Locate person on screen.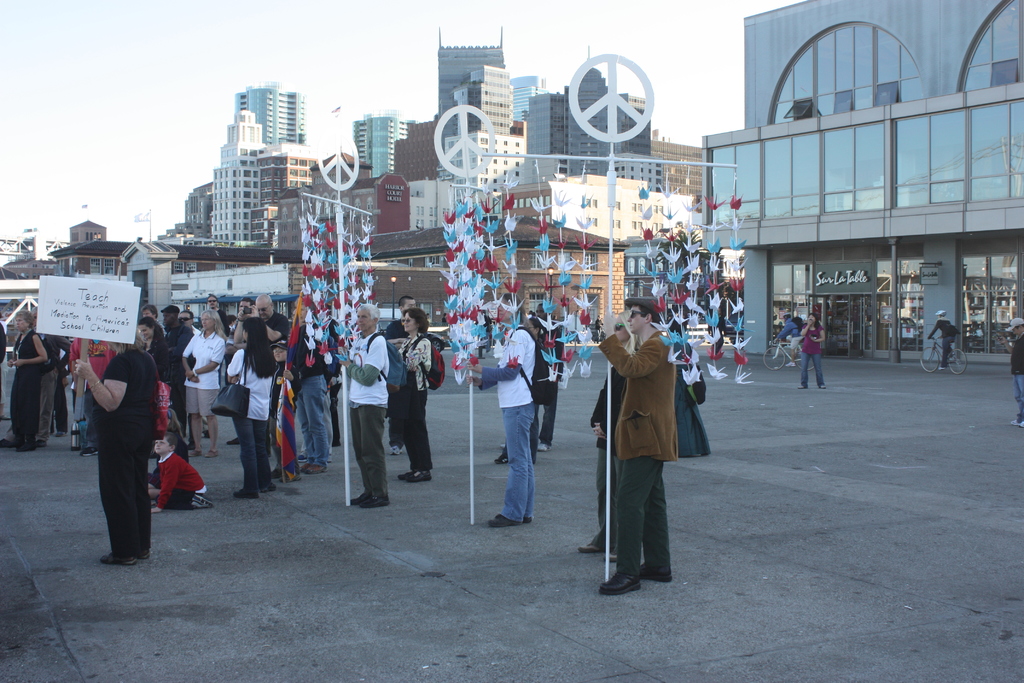
On screen at x1=925 y1=309 x2=955 y2=368.
